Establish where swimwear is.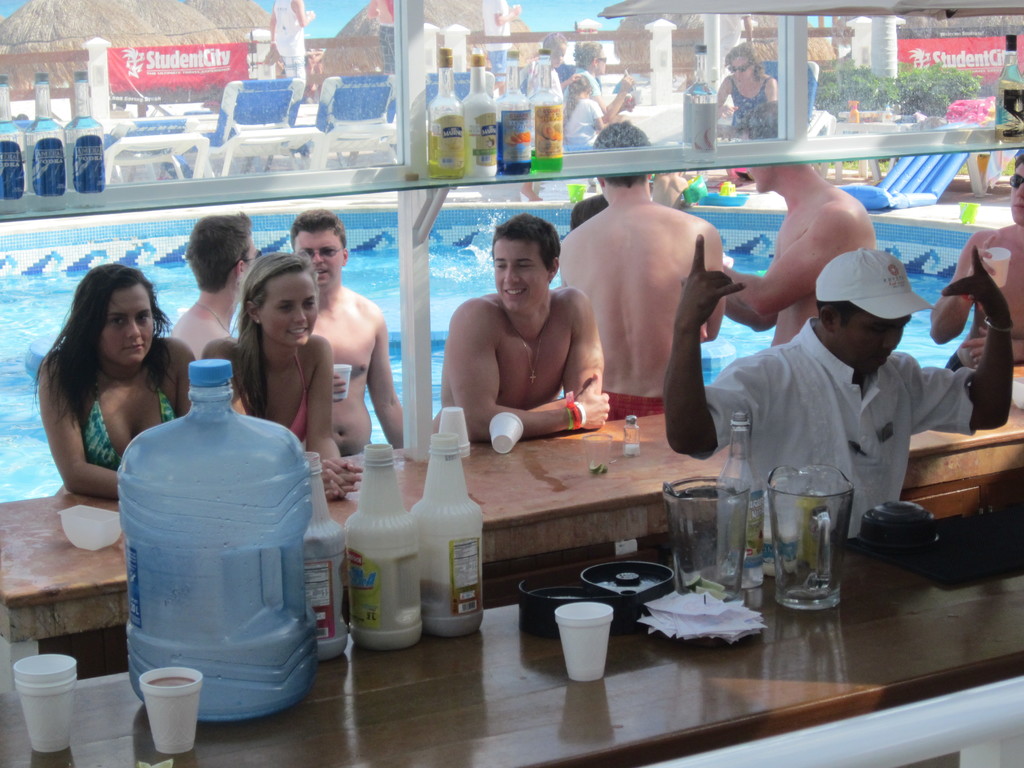
Established at region(85, 389, 180, 474).
